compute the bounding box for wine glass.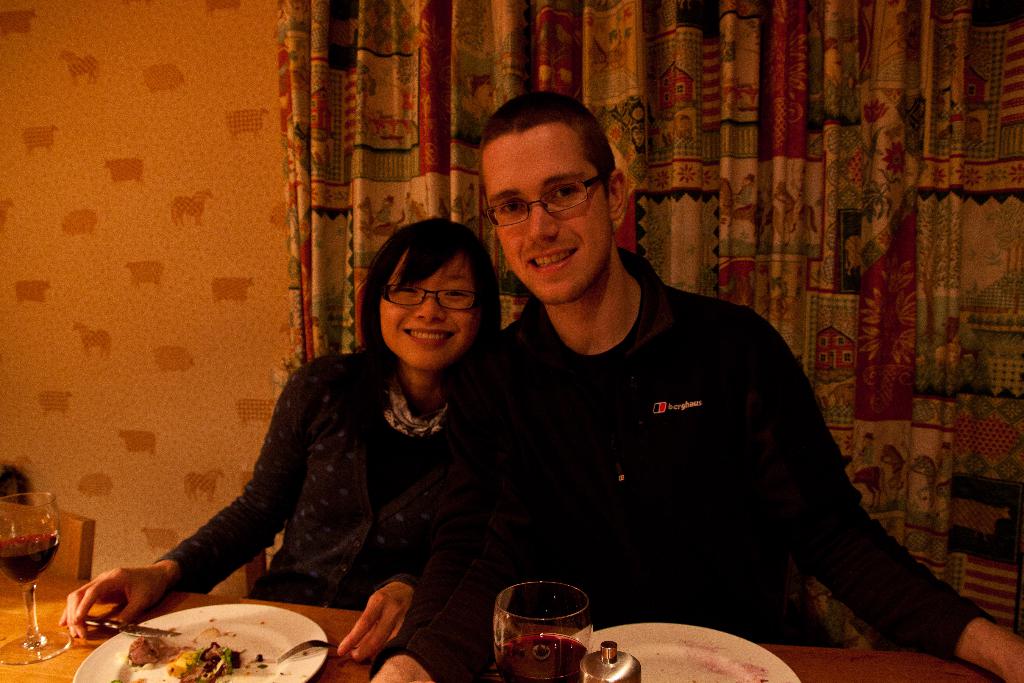
489:581:594:682.
